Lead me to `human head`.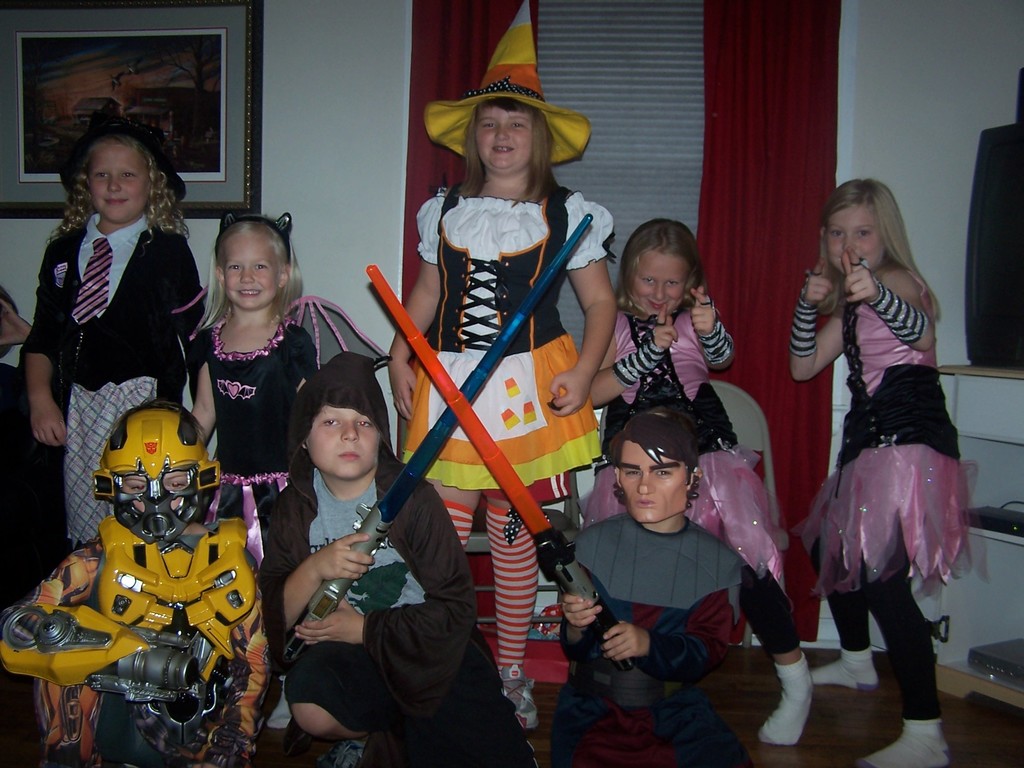
Lead to BBox(210, 218, 287, 316).
